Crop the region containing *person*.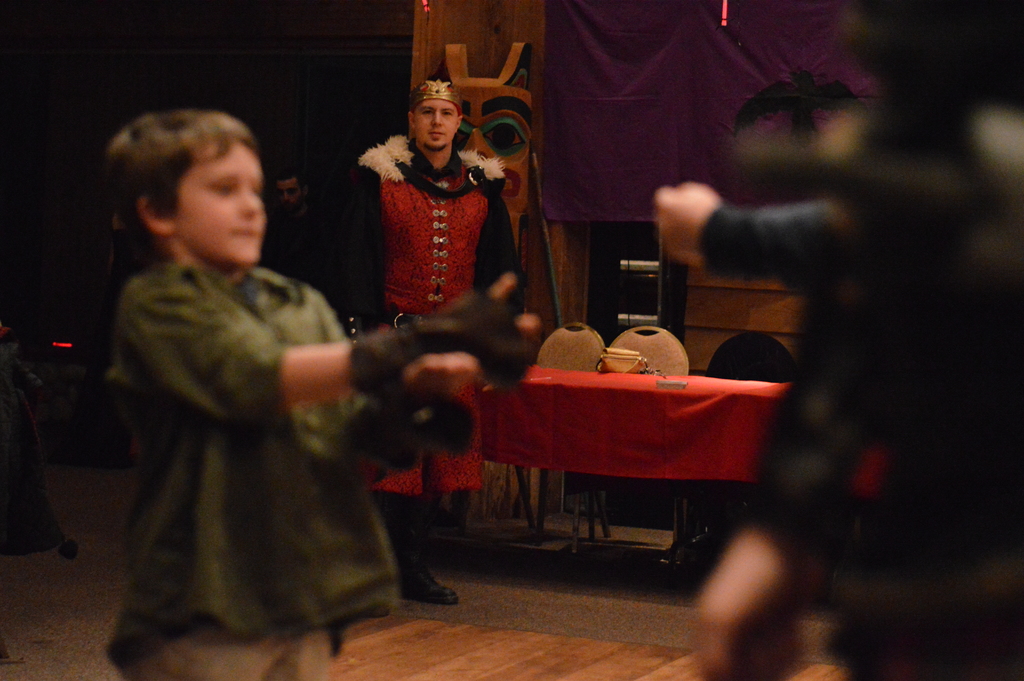
Crop region: [448, 46, 528, 252].
